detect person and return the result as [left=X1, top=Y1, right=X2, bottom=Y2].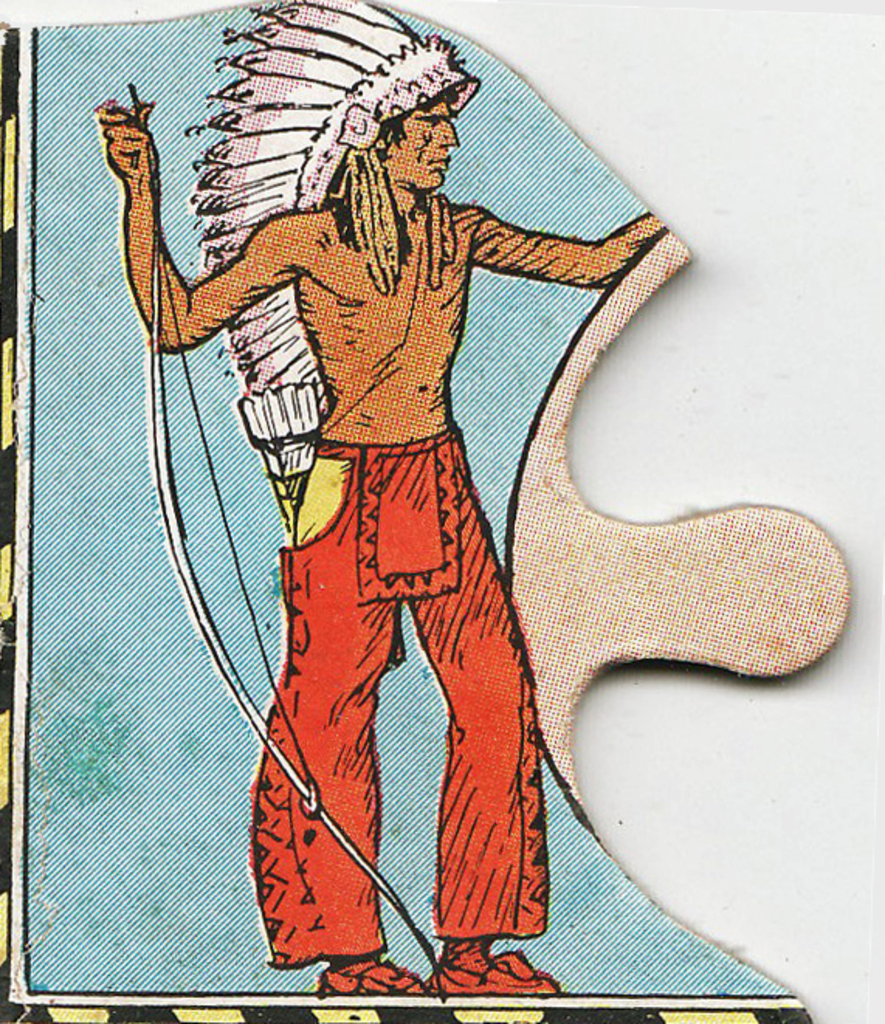
[left=90, top=34, right=673, bottom=999].
